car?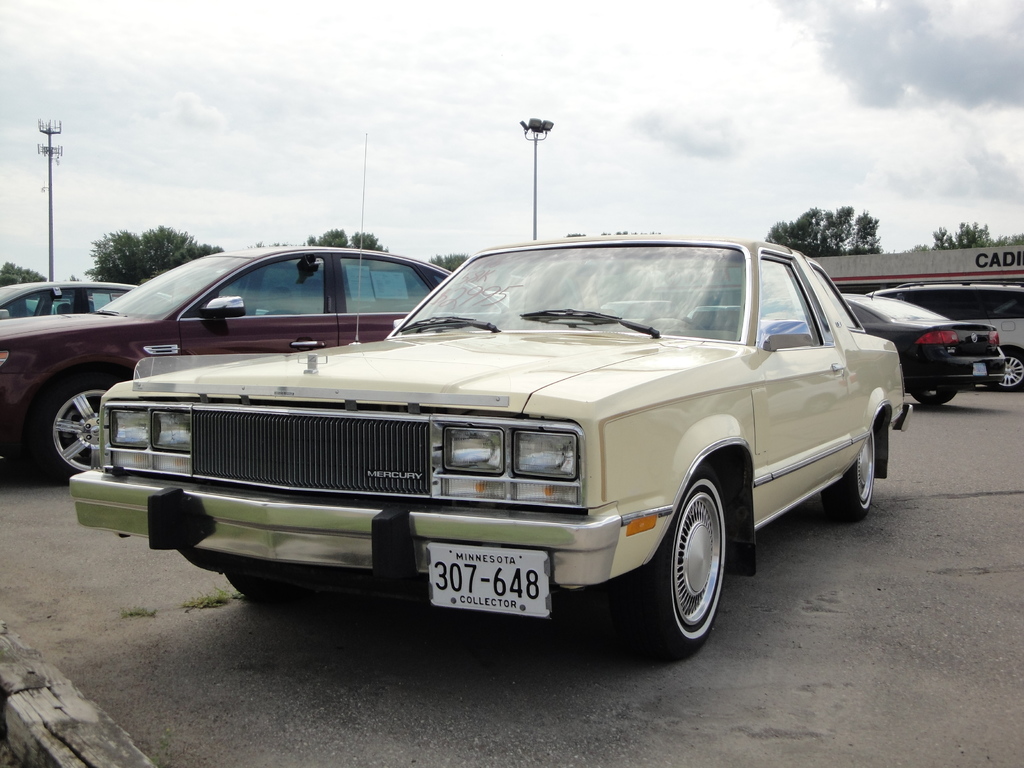
locate(756, 275, 1004, 403)
